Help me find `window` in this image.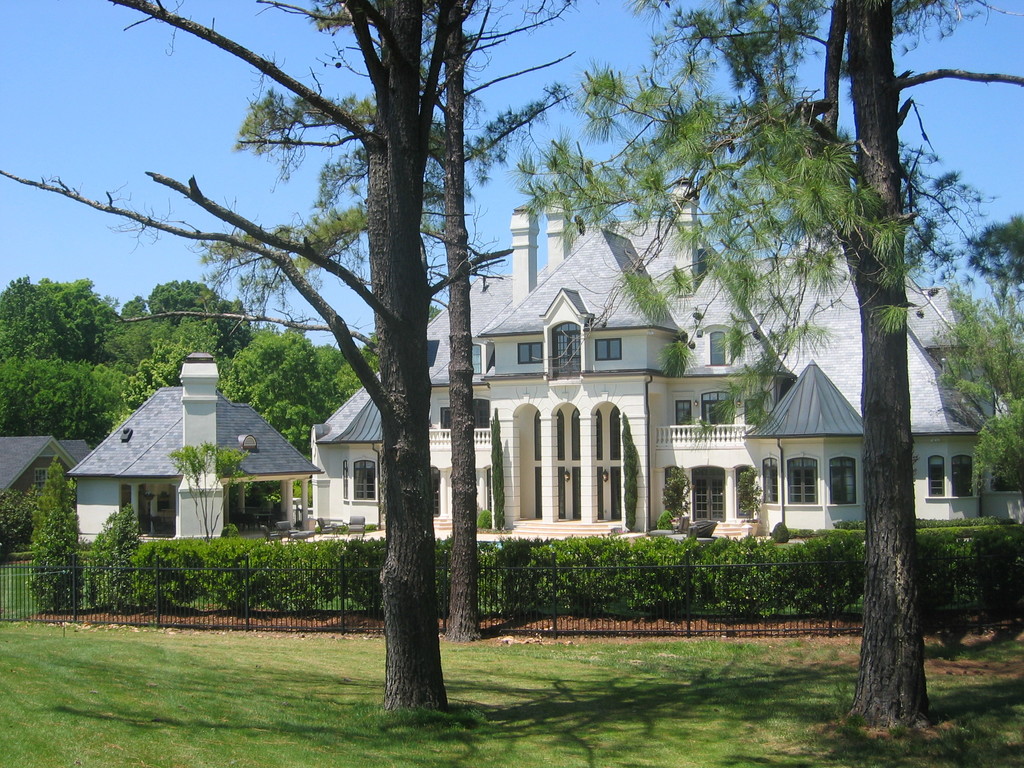
Found it: left=831, top=456, right=857, bottom=502.
